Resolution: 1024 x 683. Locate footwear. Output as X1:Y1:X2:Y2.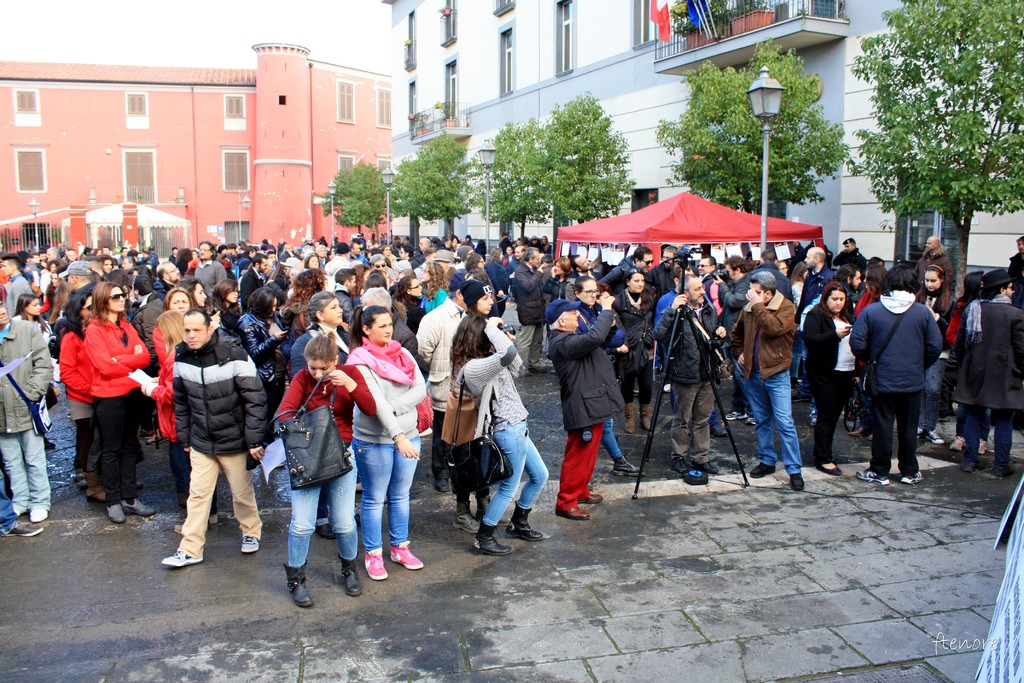
623:403:637:436.
